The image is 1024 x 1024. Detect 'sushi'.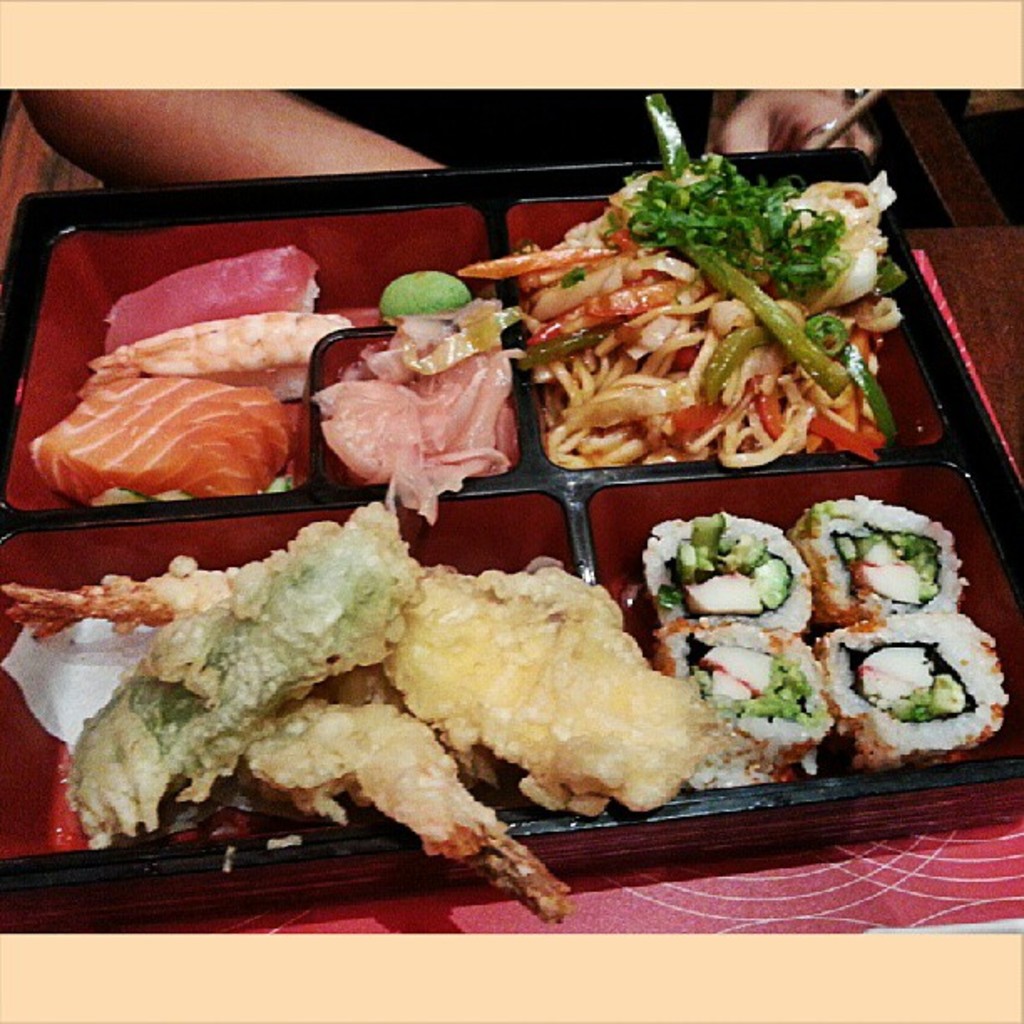
Detection: select_region(102, 248, 326, 356).
